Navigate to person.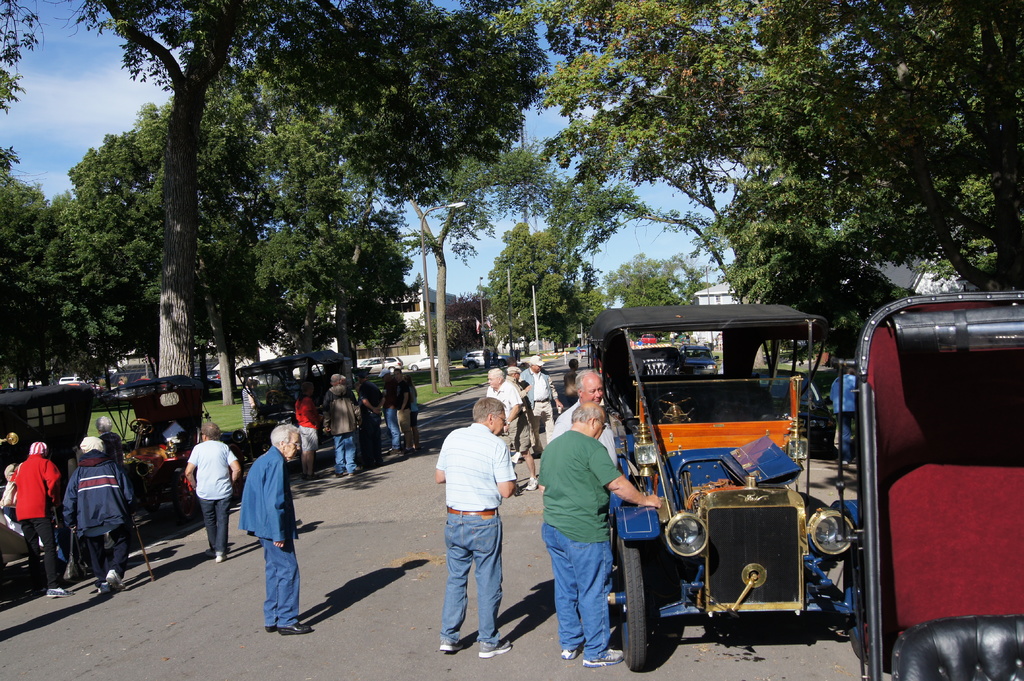
Navigation target: BBox(548, 367, 618, 509).
